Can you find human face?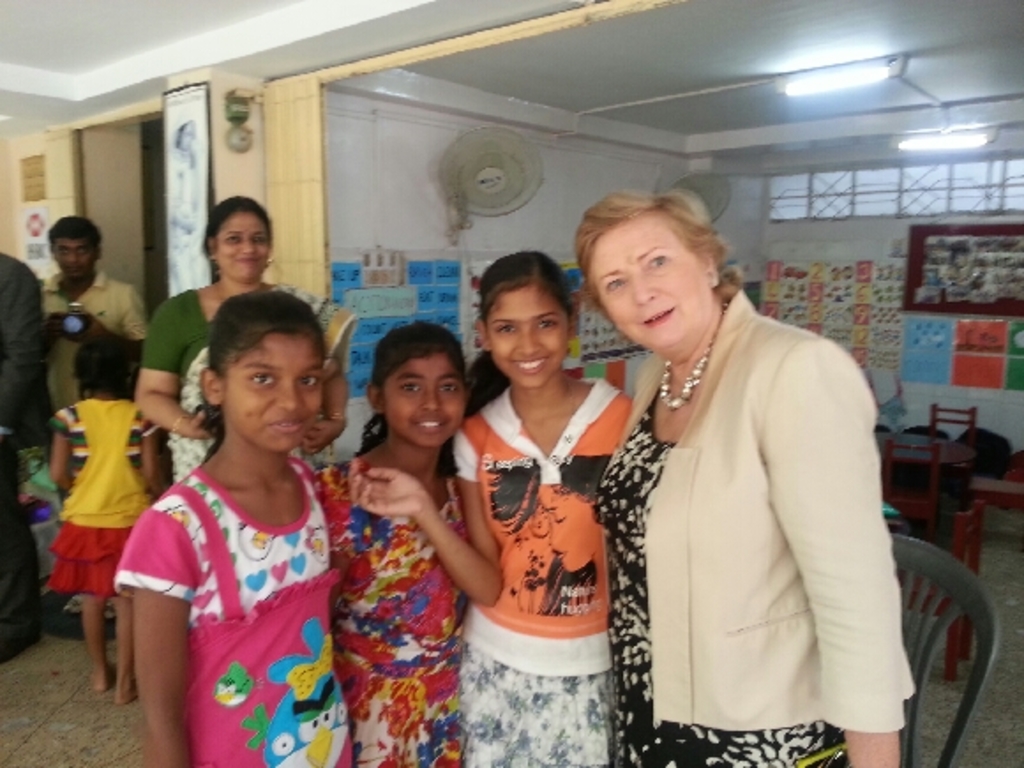
Yes, bounding box: bbox=(484, 279, 570, 390).
